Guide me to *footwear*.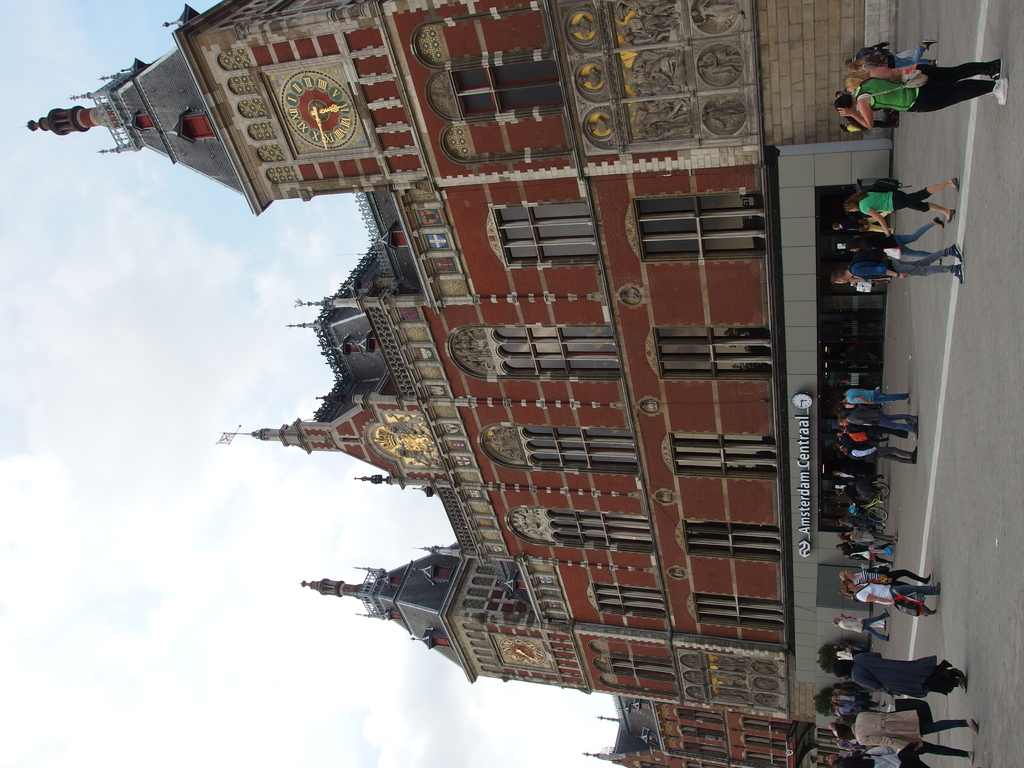
Guidance: region(952, 667, 963, 678).
